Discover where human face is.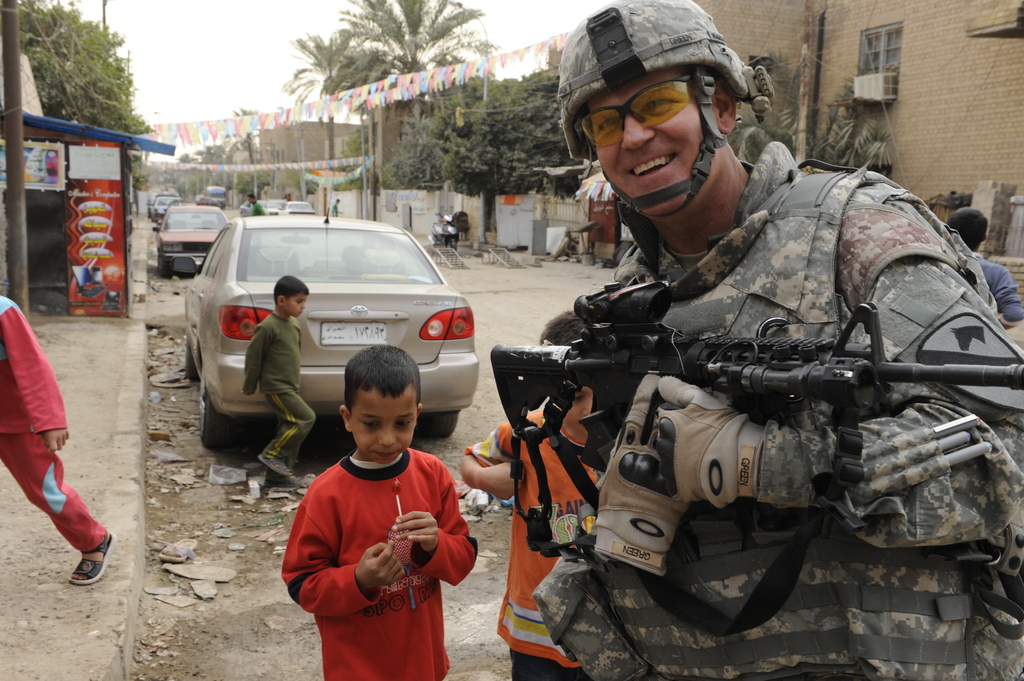
Discovered at x1=286, y1=292, x2=308, y2=319.
